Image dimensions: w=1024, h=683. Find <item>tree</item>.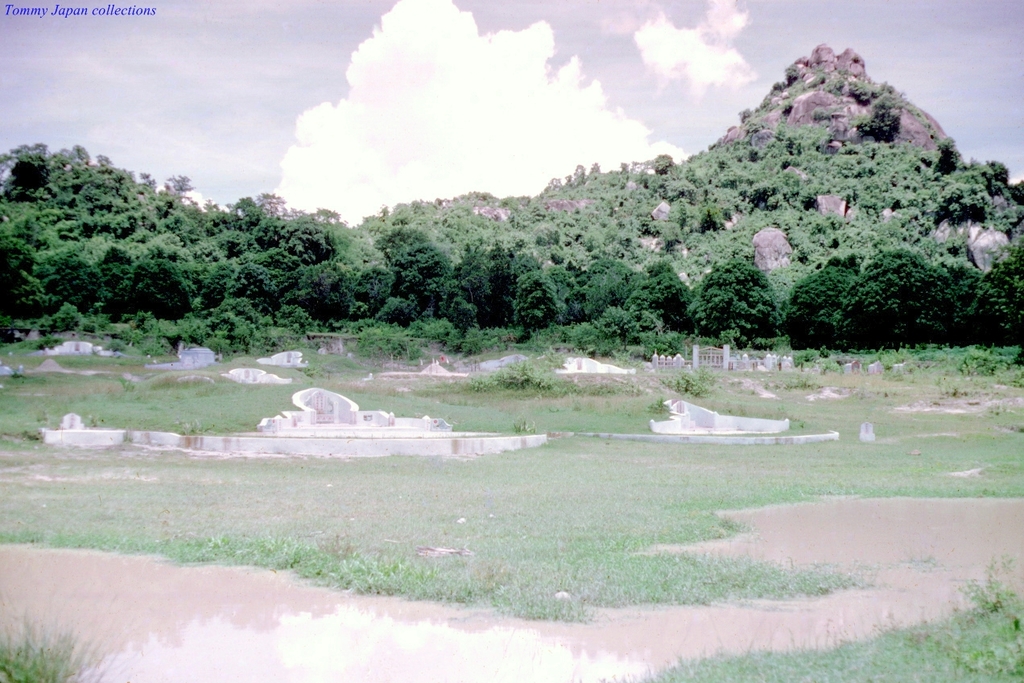
bbox=(113, 255, 187, 324).
